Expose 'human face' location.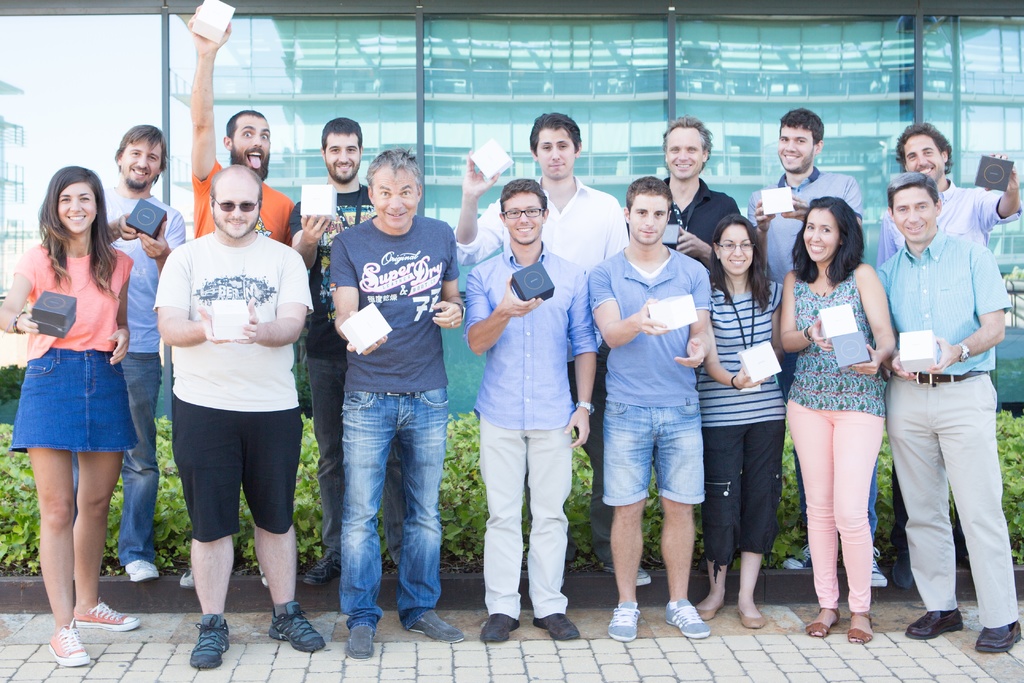
Exposed at 801, 209, 840, 260.
